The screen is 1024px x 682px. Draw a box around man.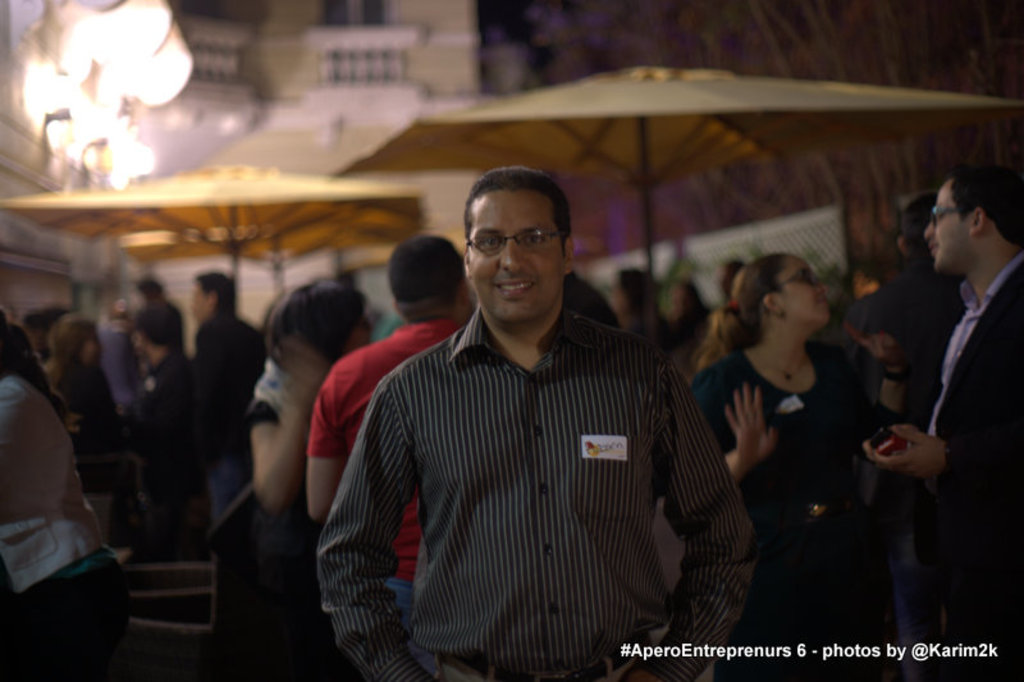
detection(861, 170, 1023, 681).
